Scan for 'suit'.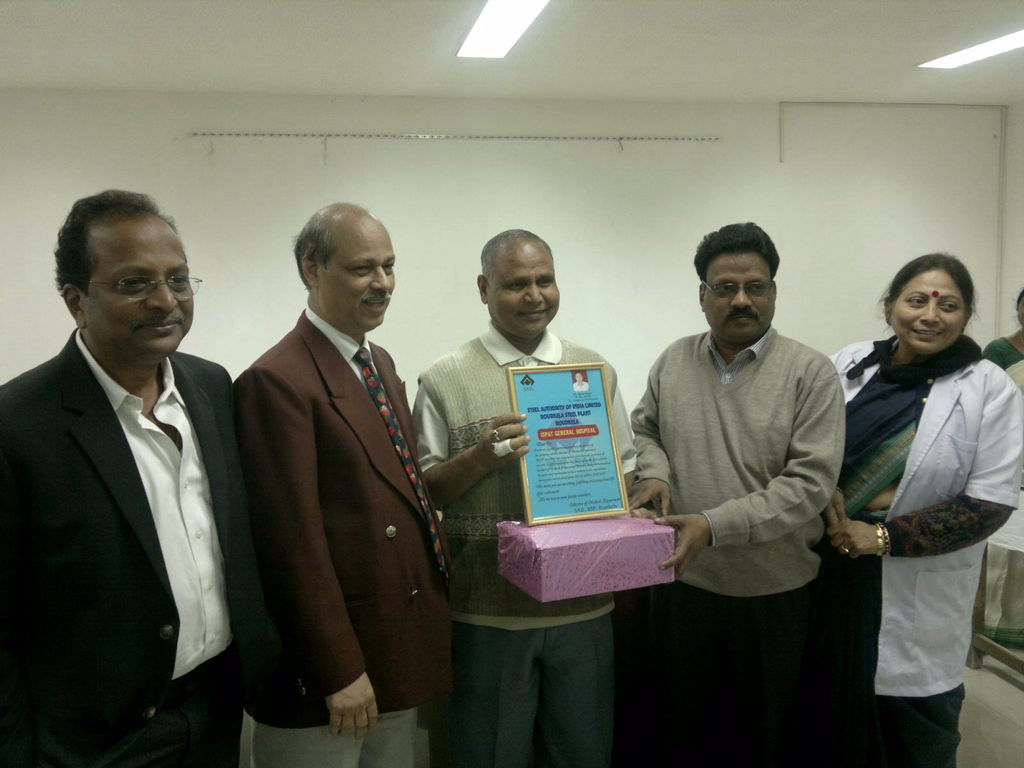
Scan result: box(19, 184, 248, 767).
